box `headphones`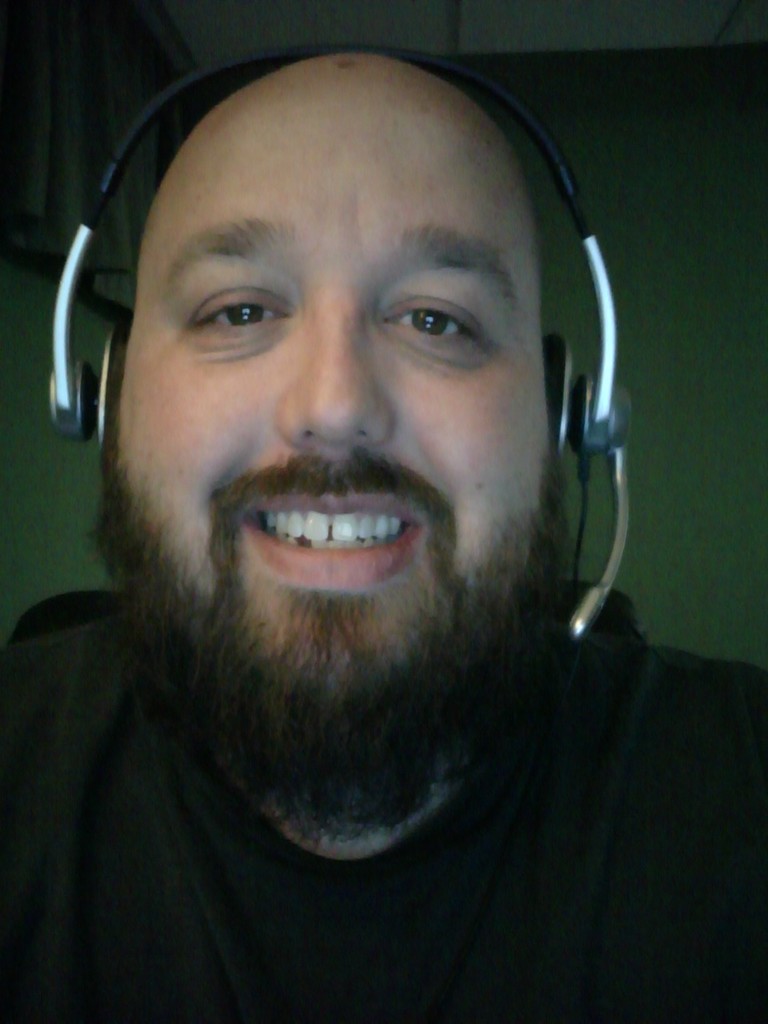
pyautogui.locateOnScreen(41, 48, 636, 646)
